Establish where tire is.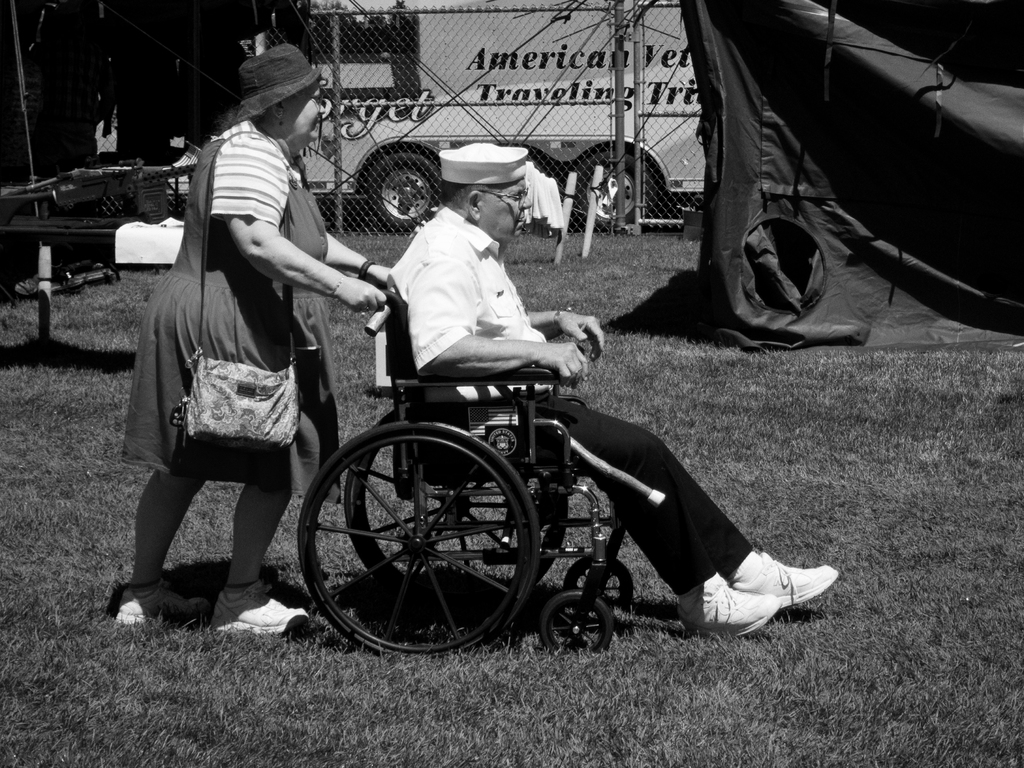
Established at (365, 153, 443, 232).
